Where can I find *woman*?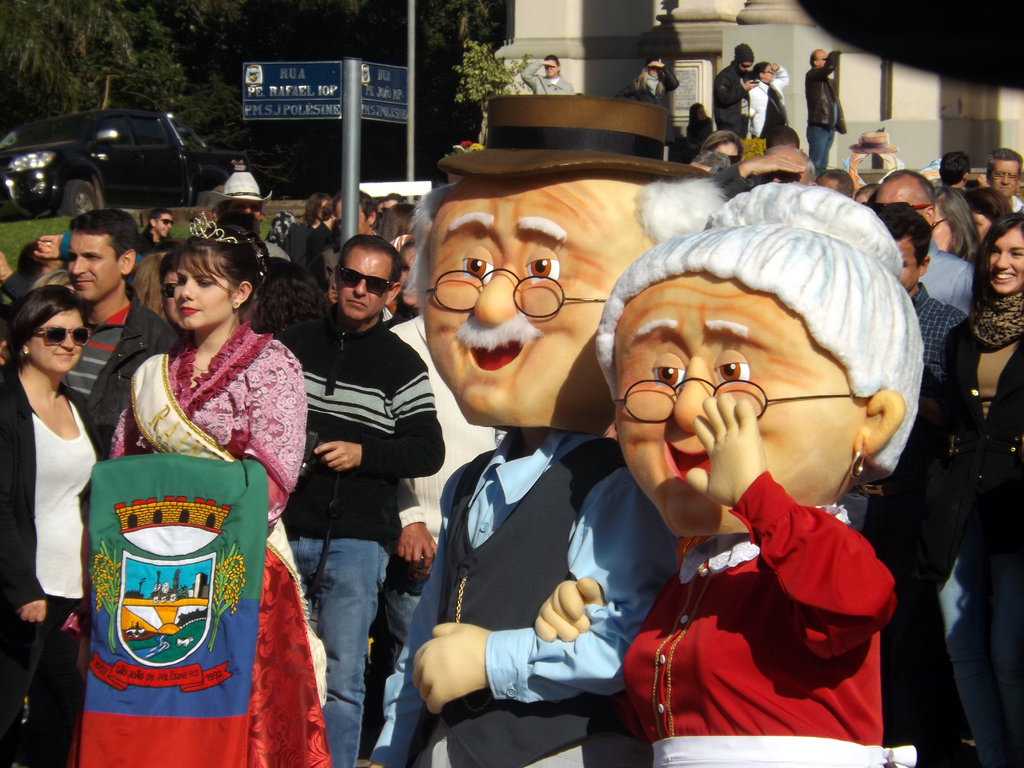
You can find it at l=74, t=221, r=302, b=678.
